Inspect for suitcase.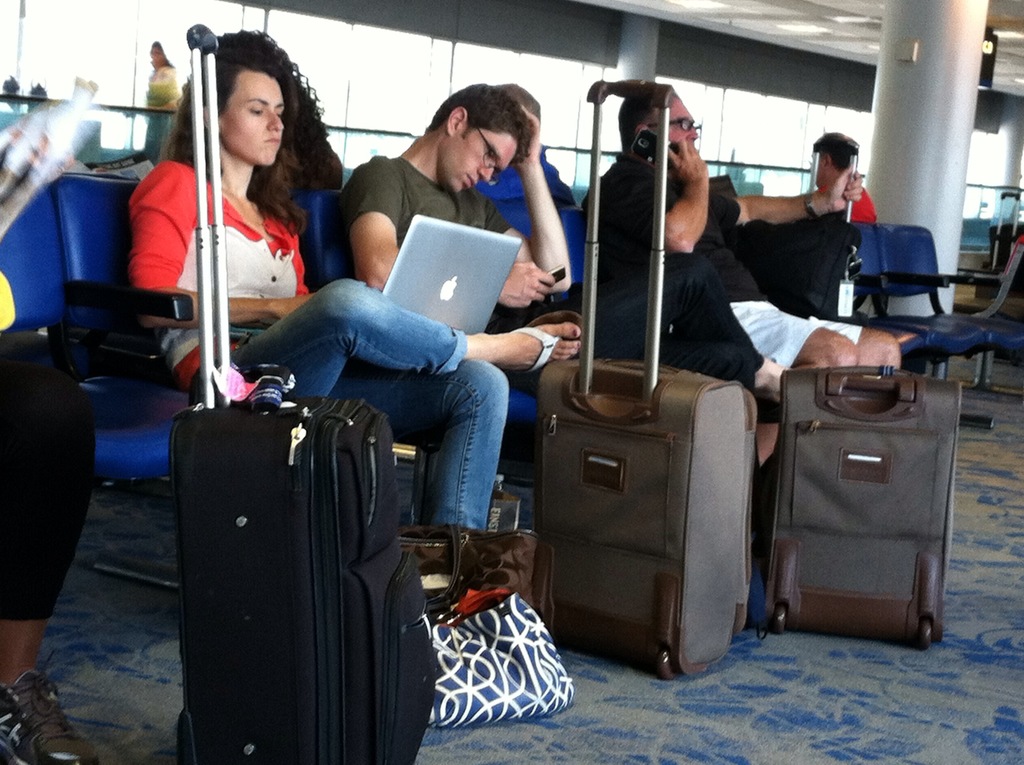
Inspection: [758,361,967,652].
